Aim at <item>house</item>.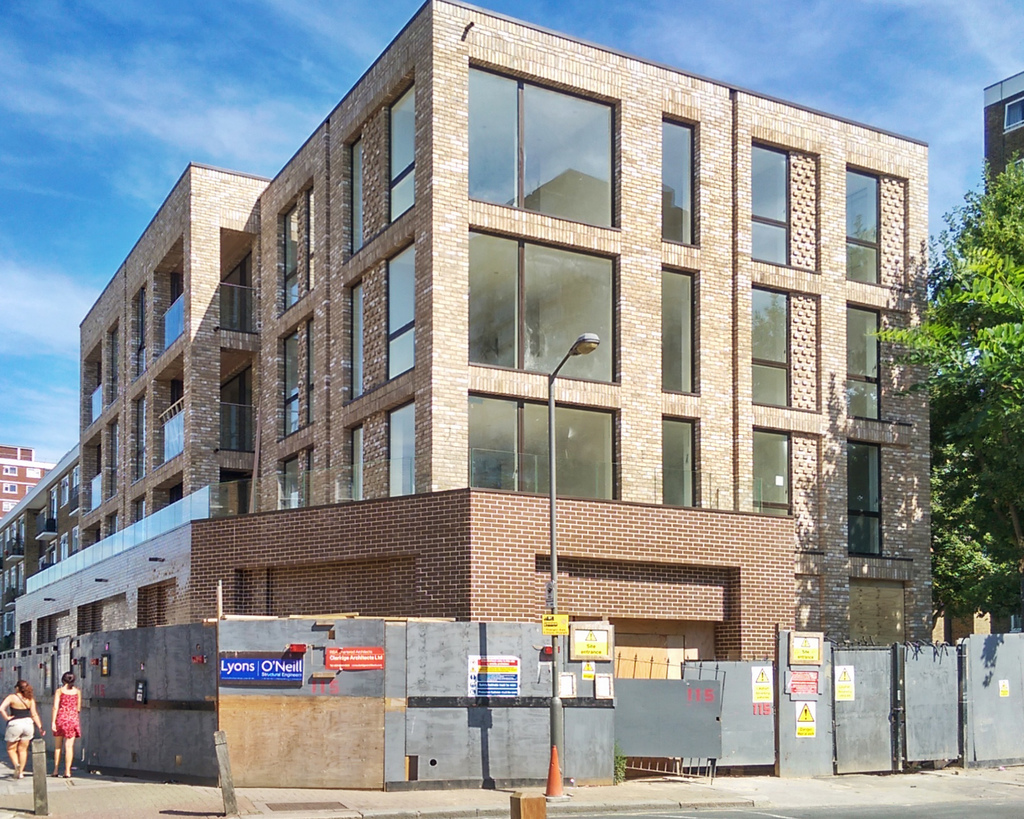
Aimed at locate(976, 63, 1023, 634).
